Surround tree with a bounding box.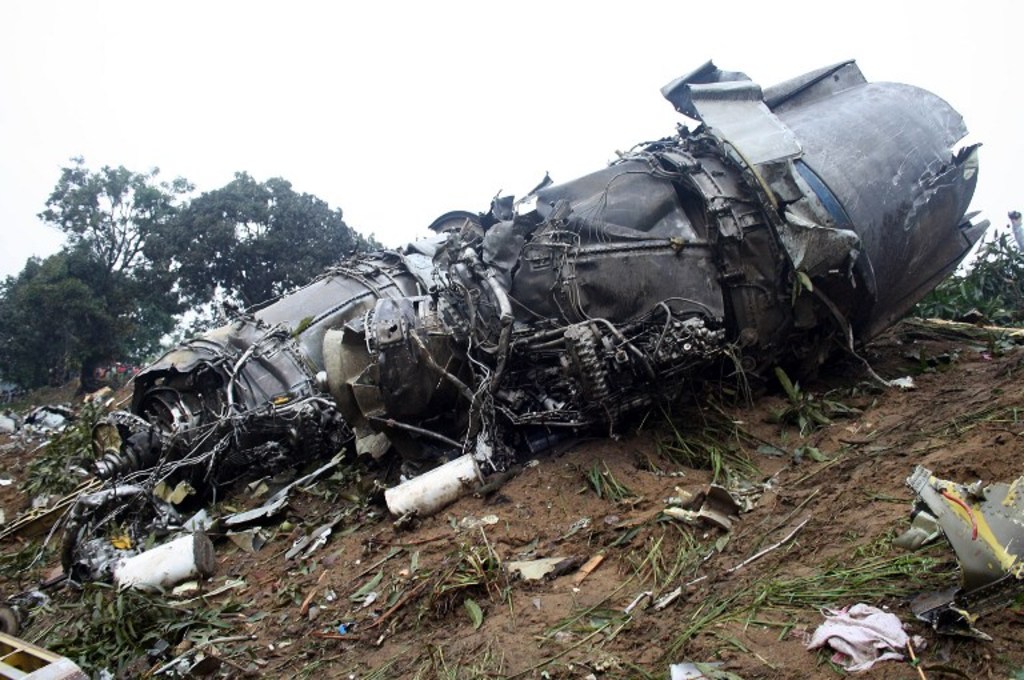
pyautogui.locateOnScreen(35, 147, 167, 305).
